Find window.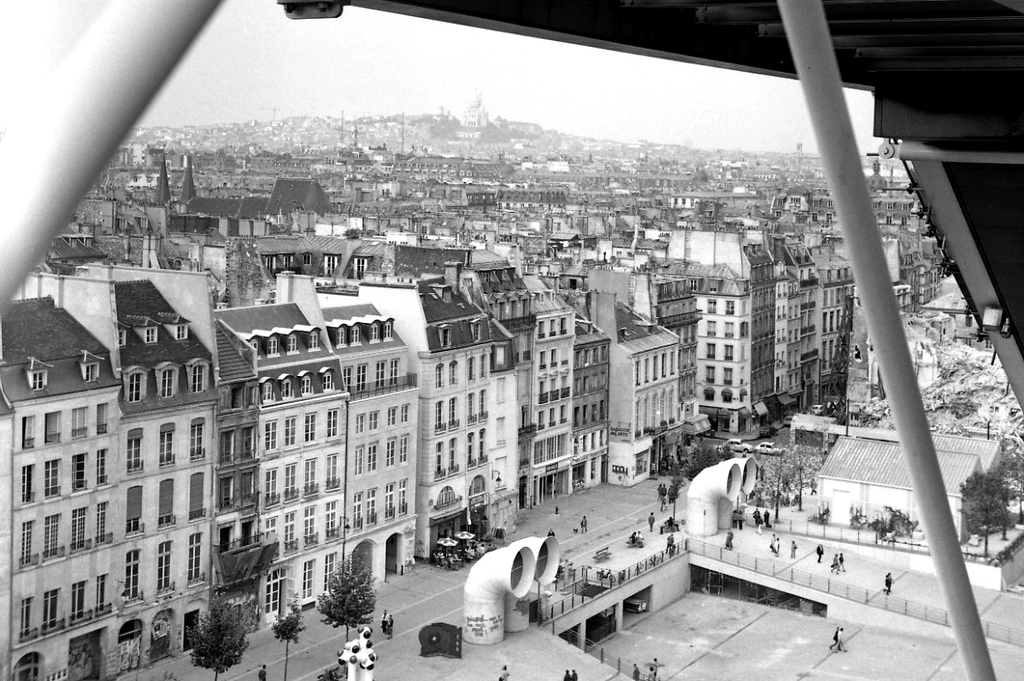
(x1=305, y1=507, x2=312, y2=545).
